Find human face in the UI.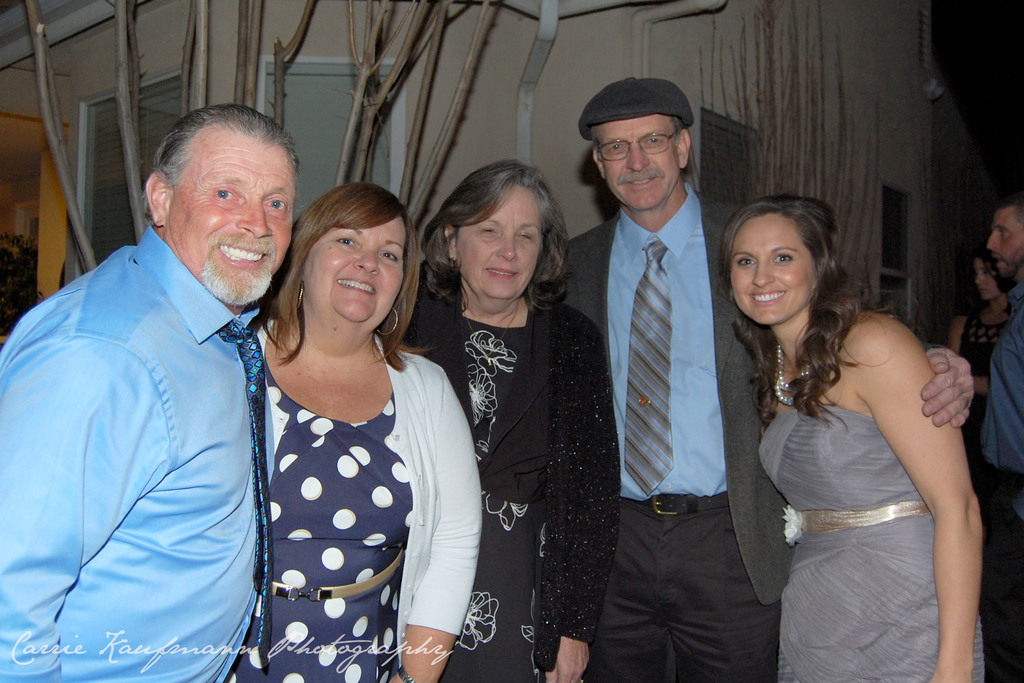
UI element at (left=985, top=206, right=1023, bottom=277).
